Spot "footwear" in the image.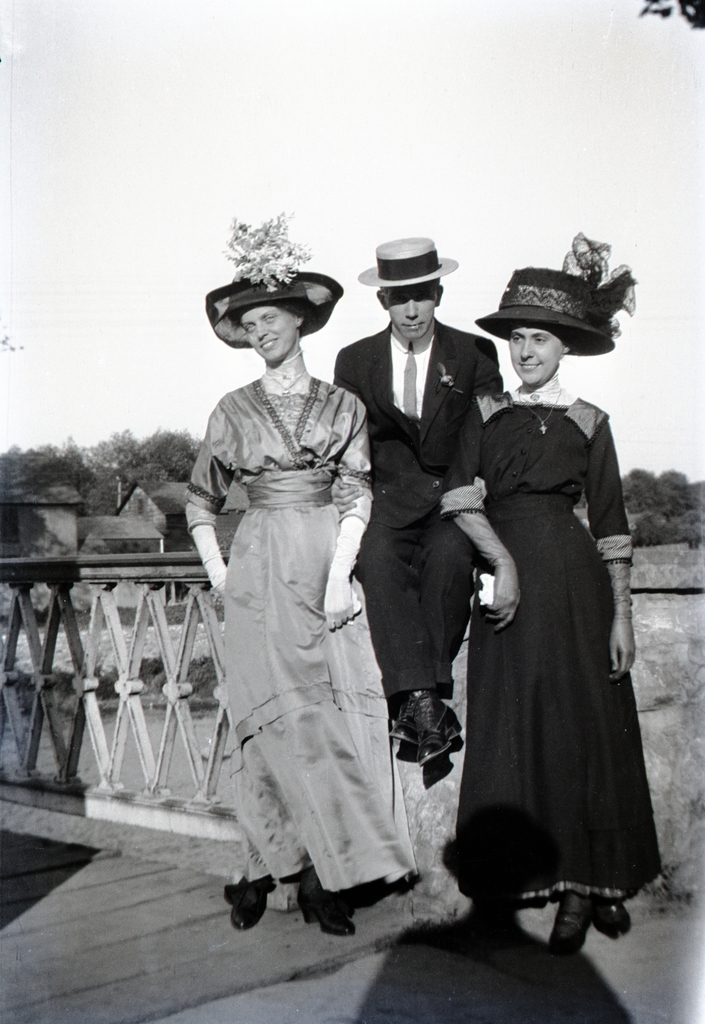
"footwear" found at [590,902,641,942].
